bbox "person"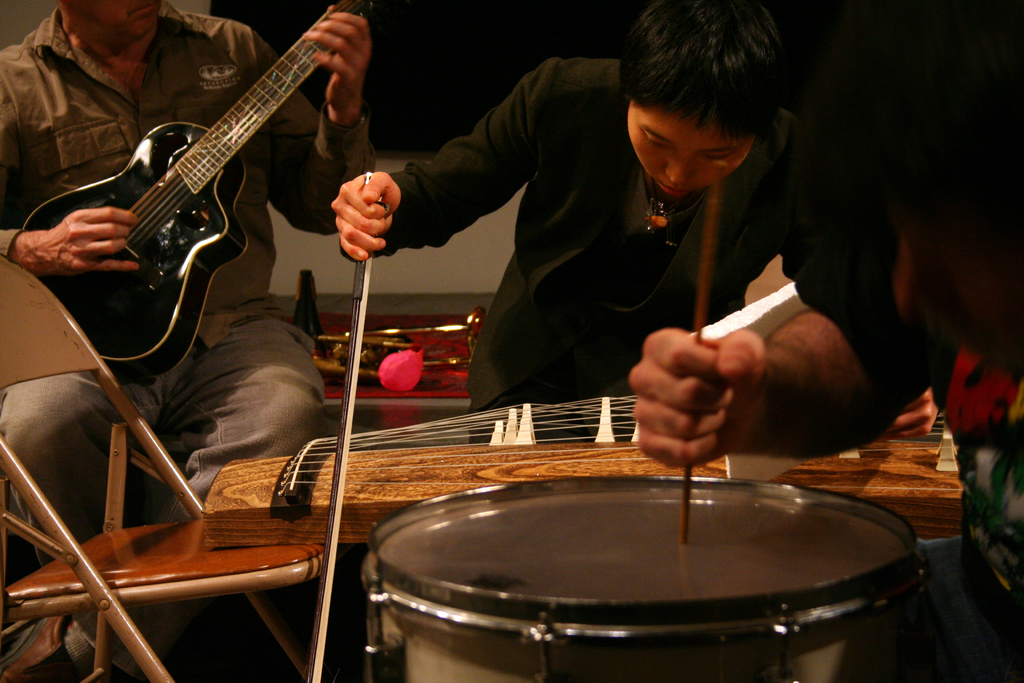
x1=627 y1=0 x2=1023 y2=677
